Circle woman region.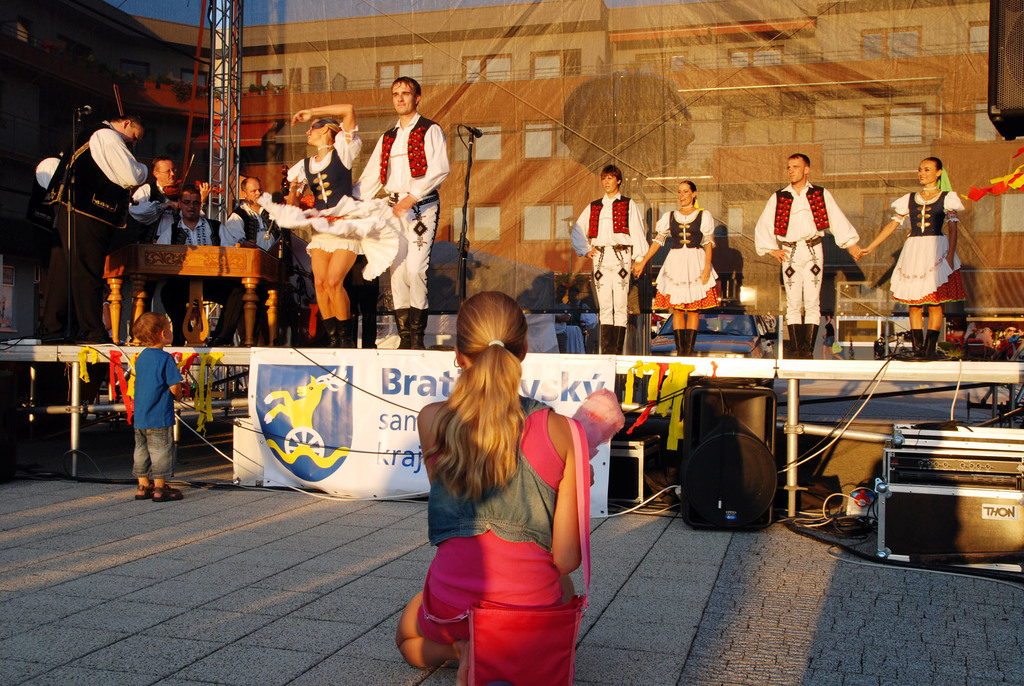
Region: <region>630, 179, 719, 358</region>.
